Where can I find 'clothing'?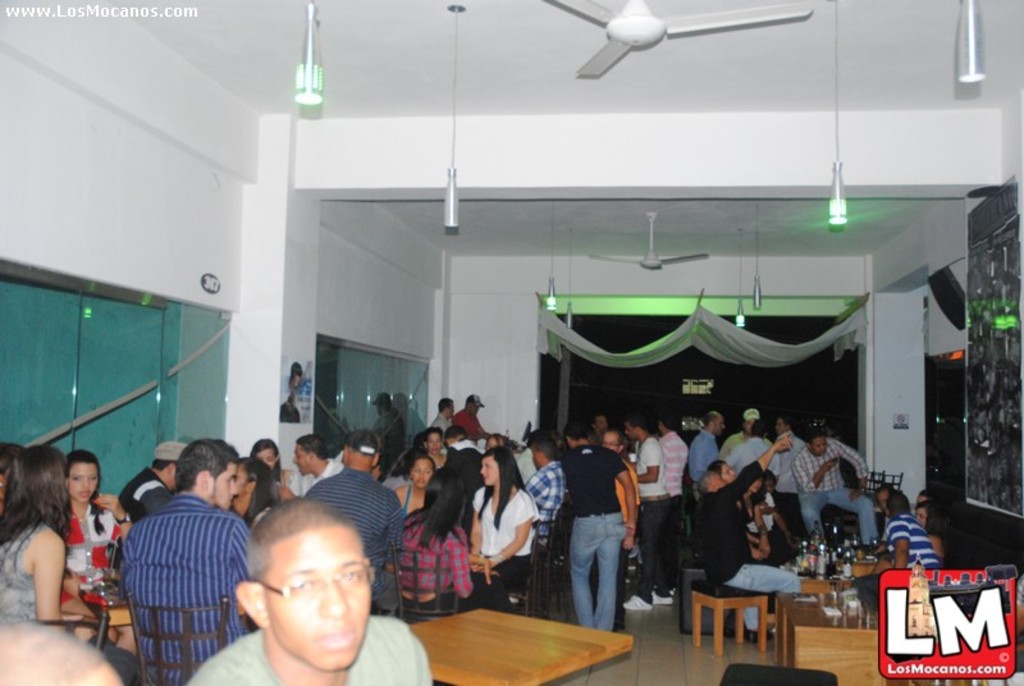
You can find it at (521, 452, 576, 573).
